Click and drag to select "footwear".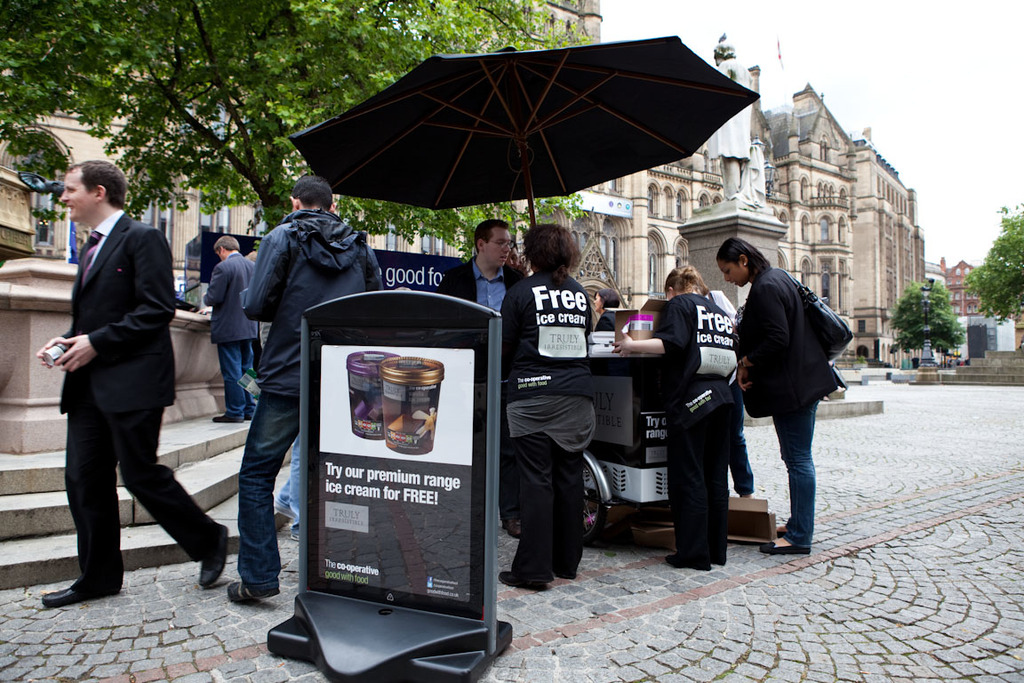
Selection: (198,524,230,585).
